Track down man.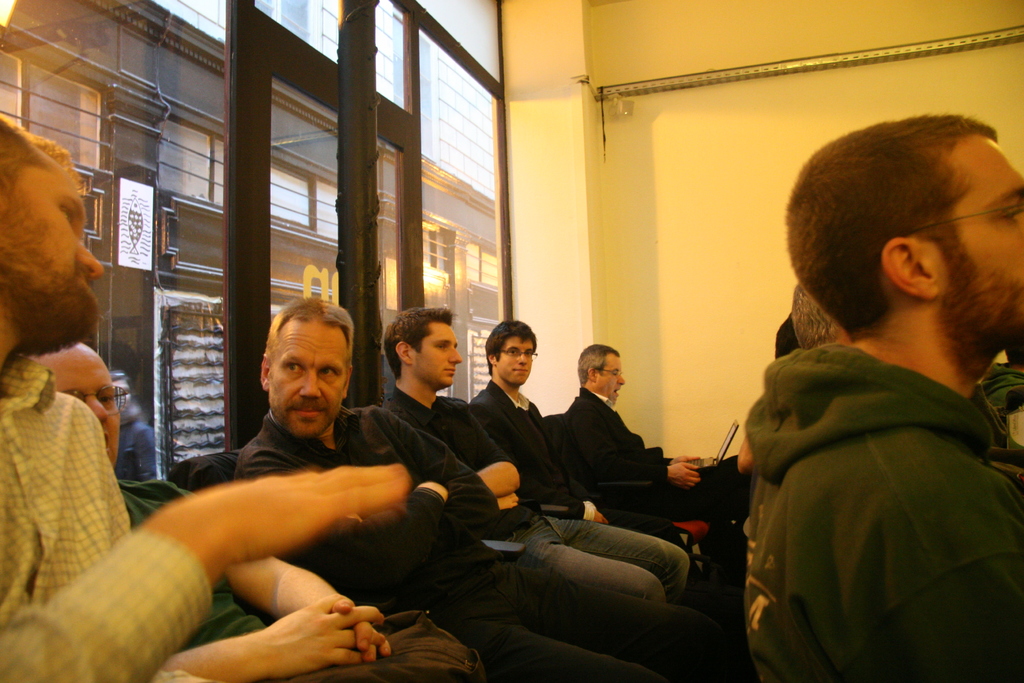
Tracked to (left=15, top=345, right=399, bottom=682).
